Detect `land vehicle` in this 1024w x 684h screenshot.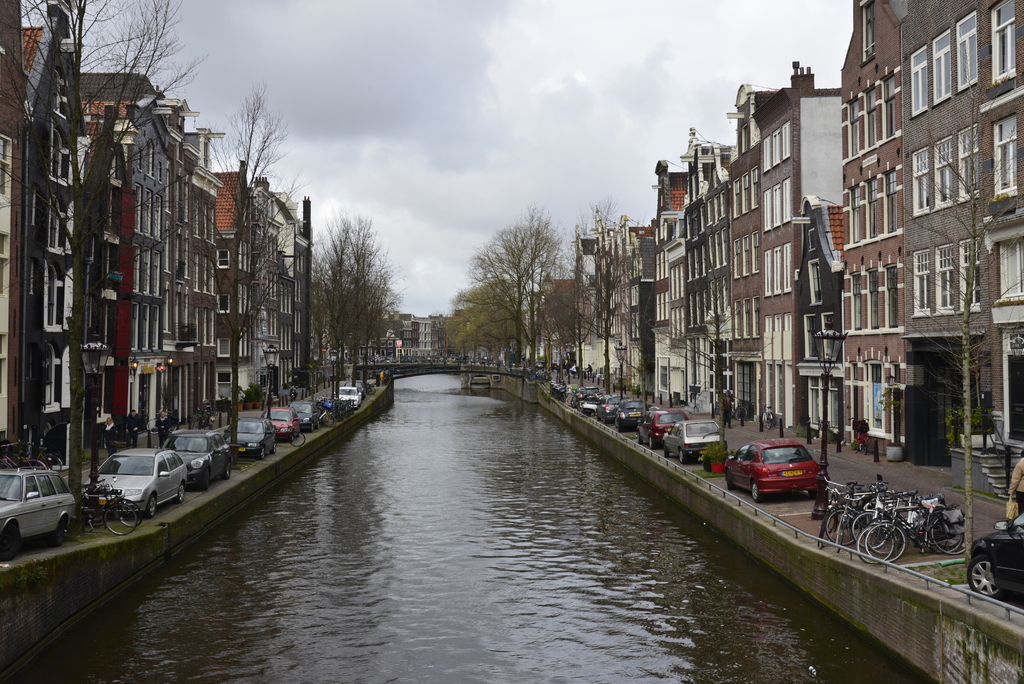
Detection: bbox=(365, 380, 376, 395).
